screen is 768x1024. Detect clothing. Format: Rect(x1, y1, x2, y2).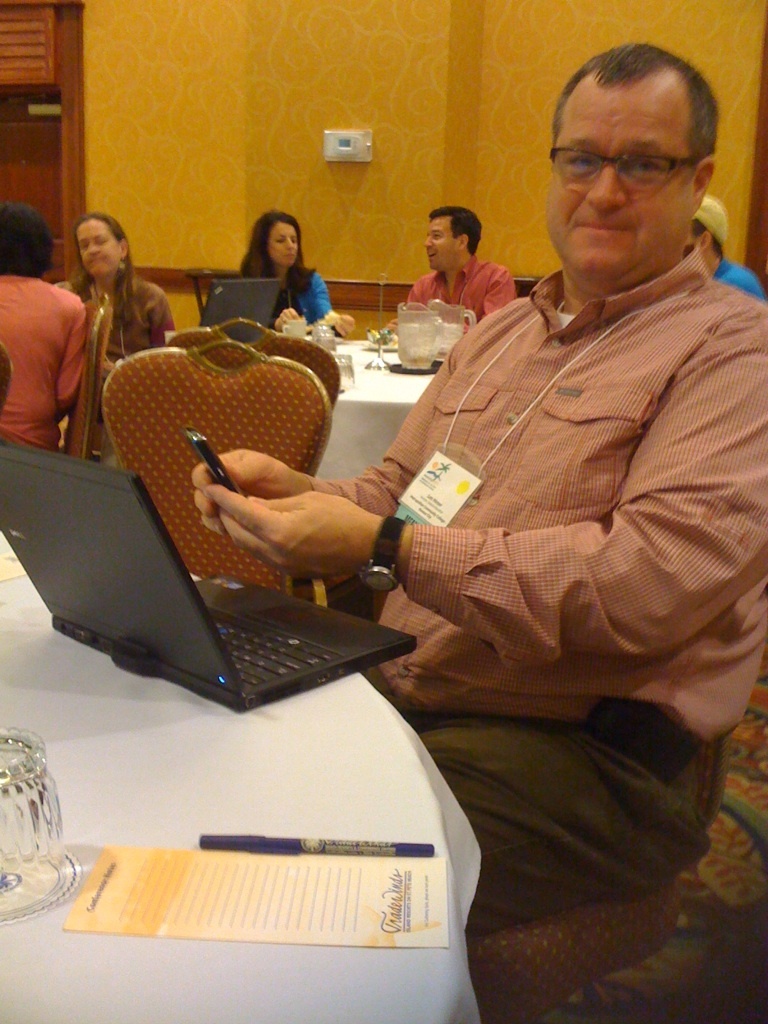
Rect(253, 267, 338, 345).
